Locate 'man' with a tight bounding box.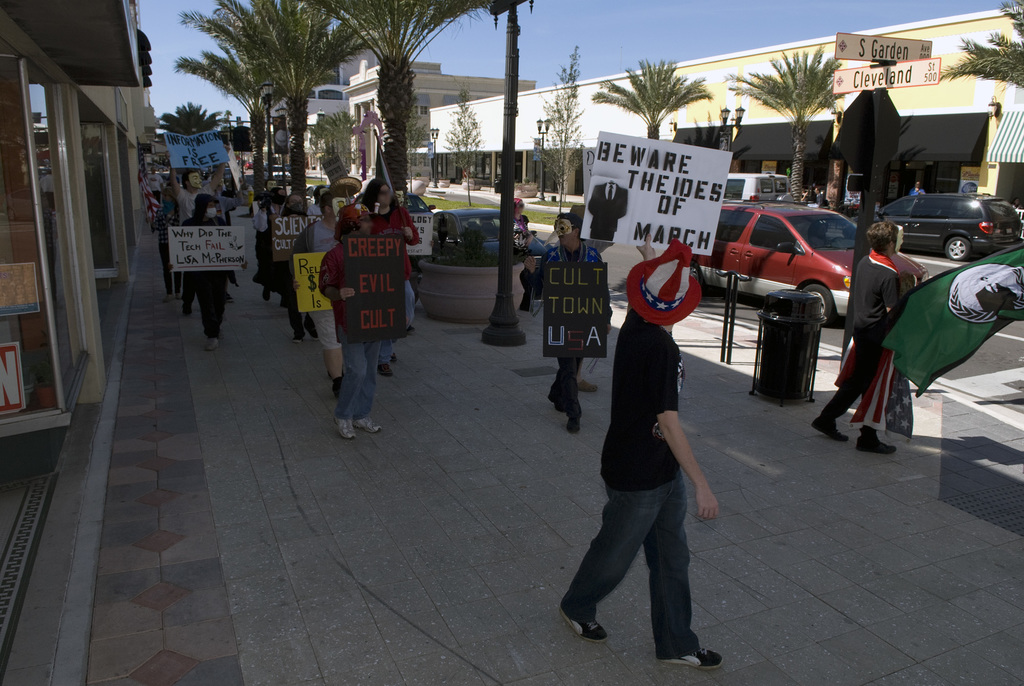
(520, 211, 616, 432).
